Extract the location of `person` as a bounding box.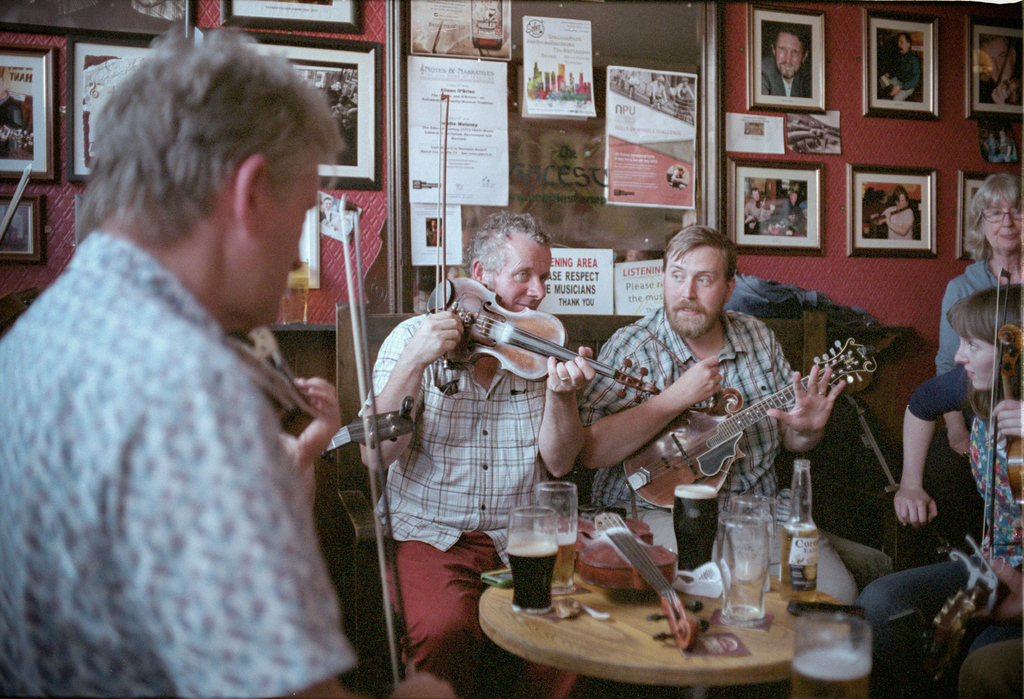
{"left": 874, "top": 189, "right": 892, "bottom": 206}.
